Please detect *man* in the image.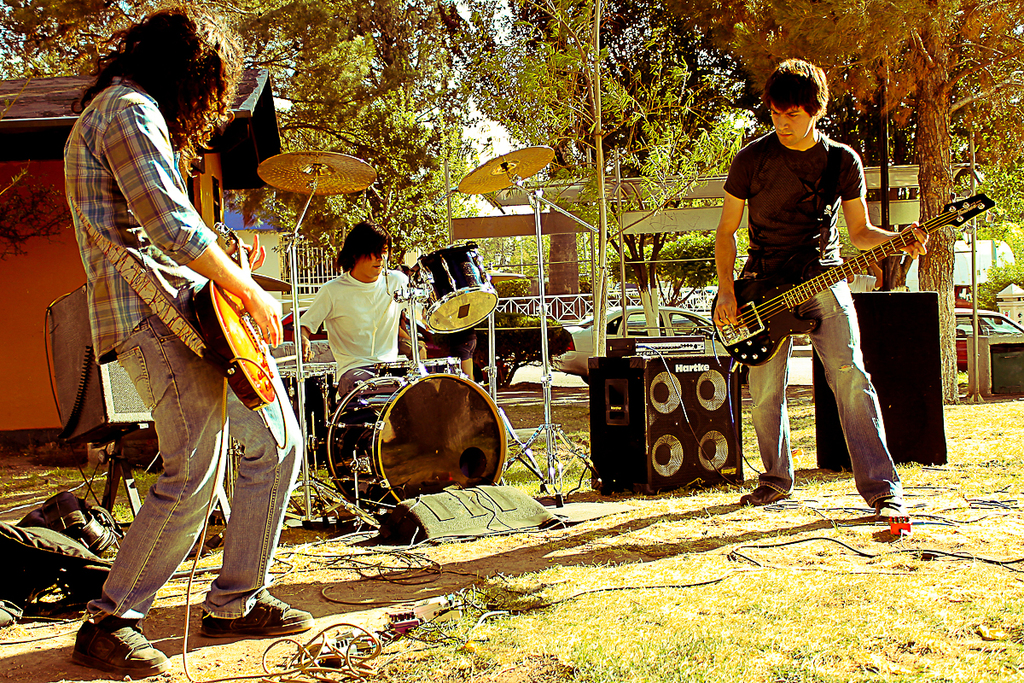
(x1=713, y1=81, x2=945, y2=494).
